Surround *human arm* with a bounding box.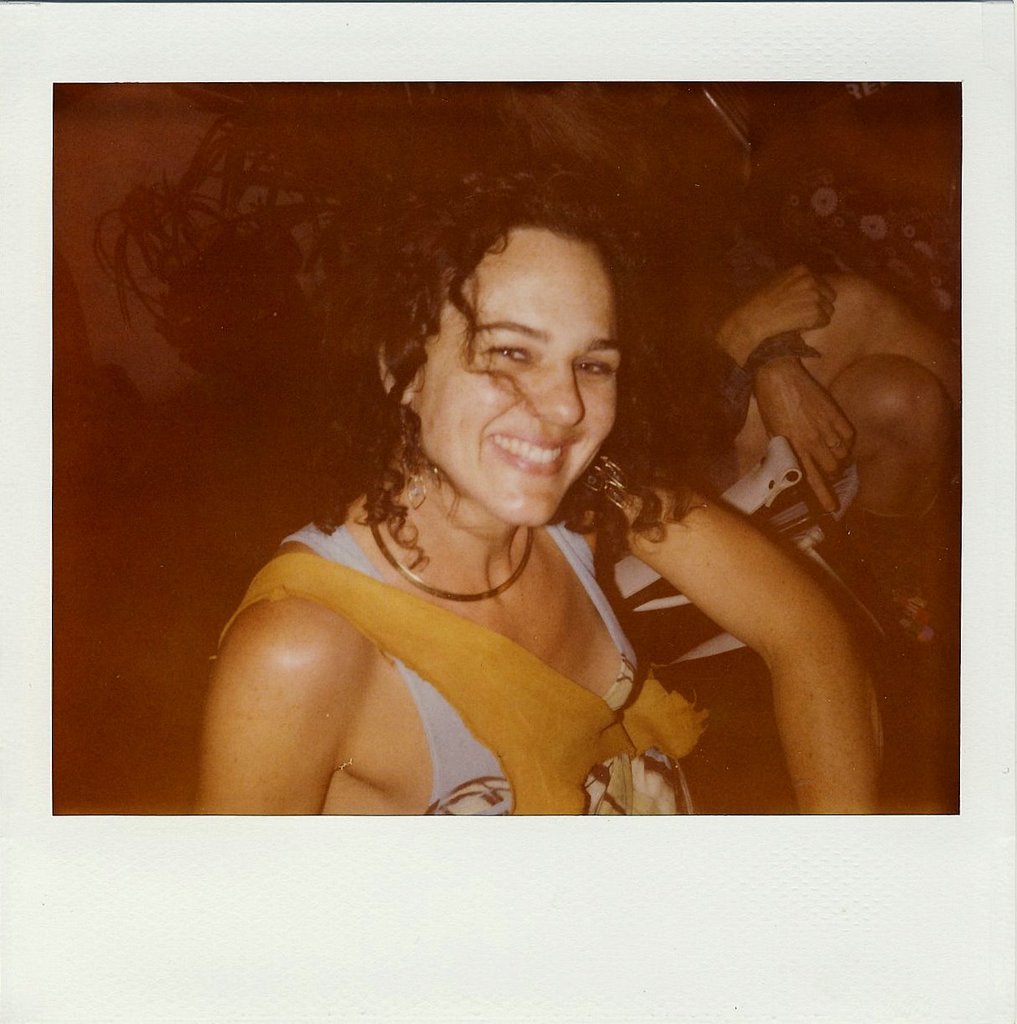
<box>594,458,888,821</box>.
